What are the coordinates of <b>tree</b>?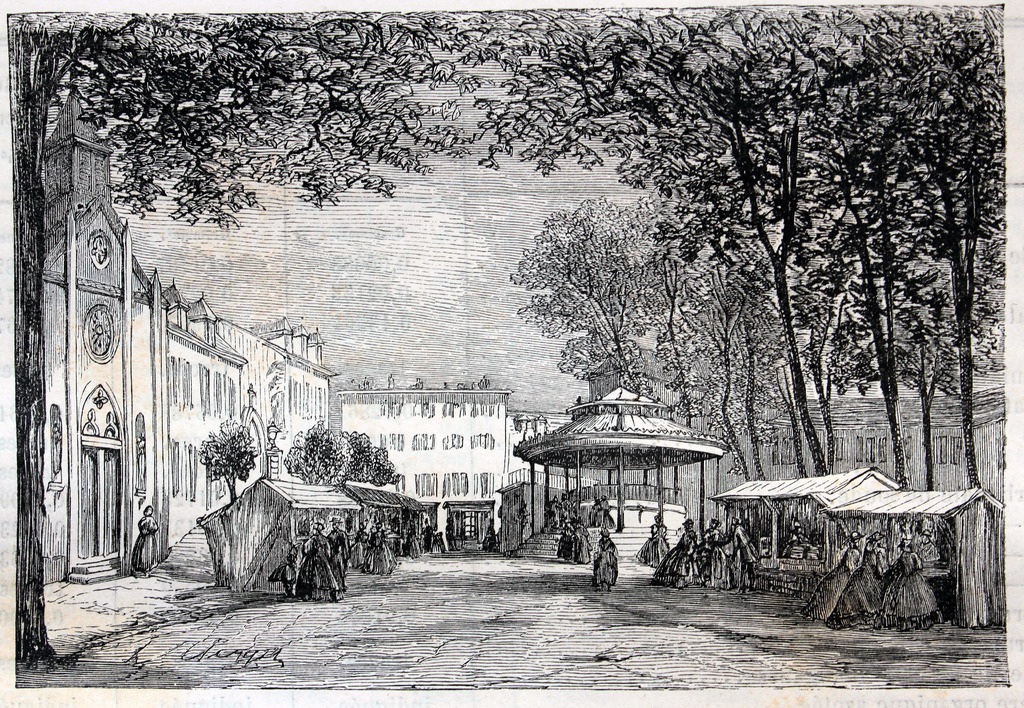
[left=342, top=428, right=410, bottom=499].
